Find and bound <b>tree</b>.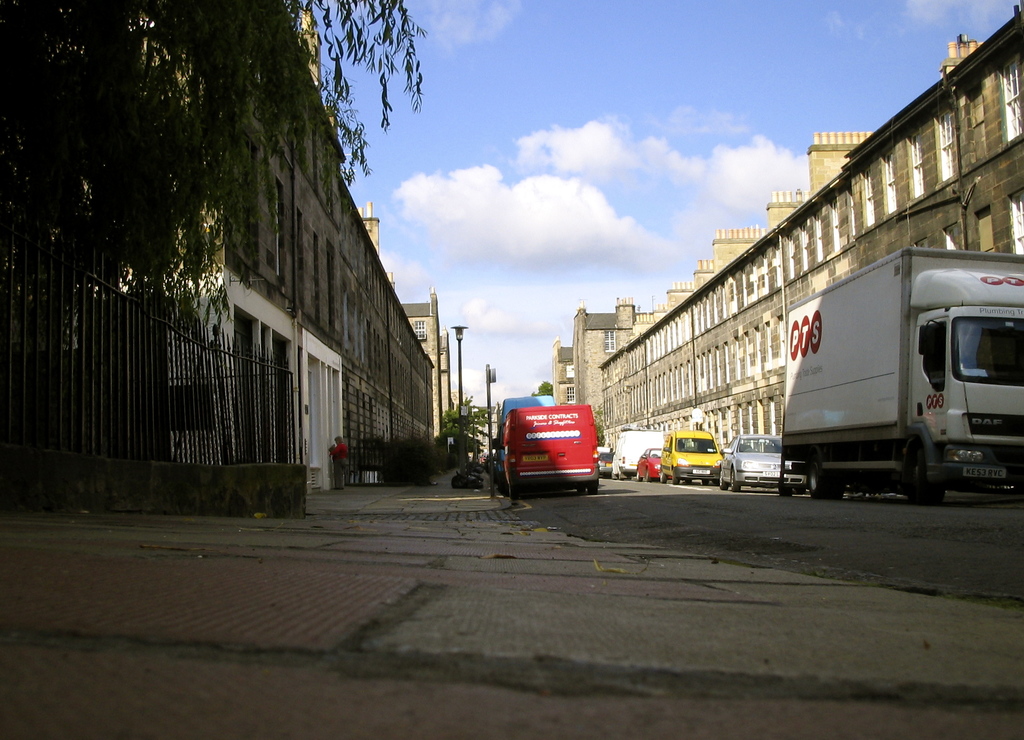
Bound: 439, 396, 494, 465.
